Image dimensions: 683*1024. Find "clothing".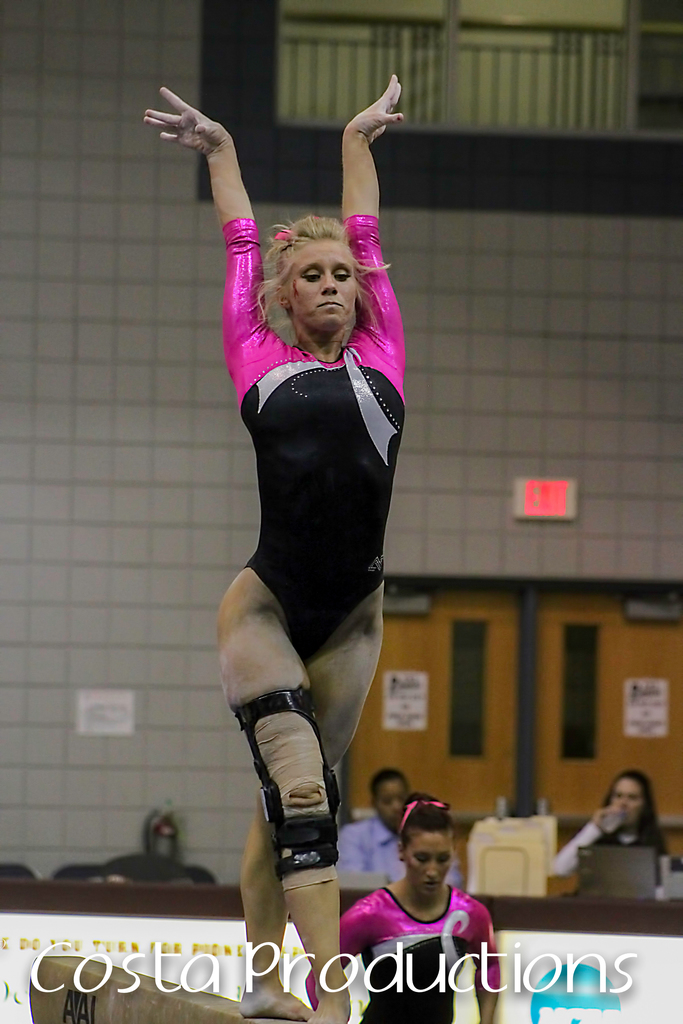
x1=226, y1=216, x2=438, y2=685.
